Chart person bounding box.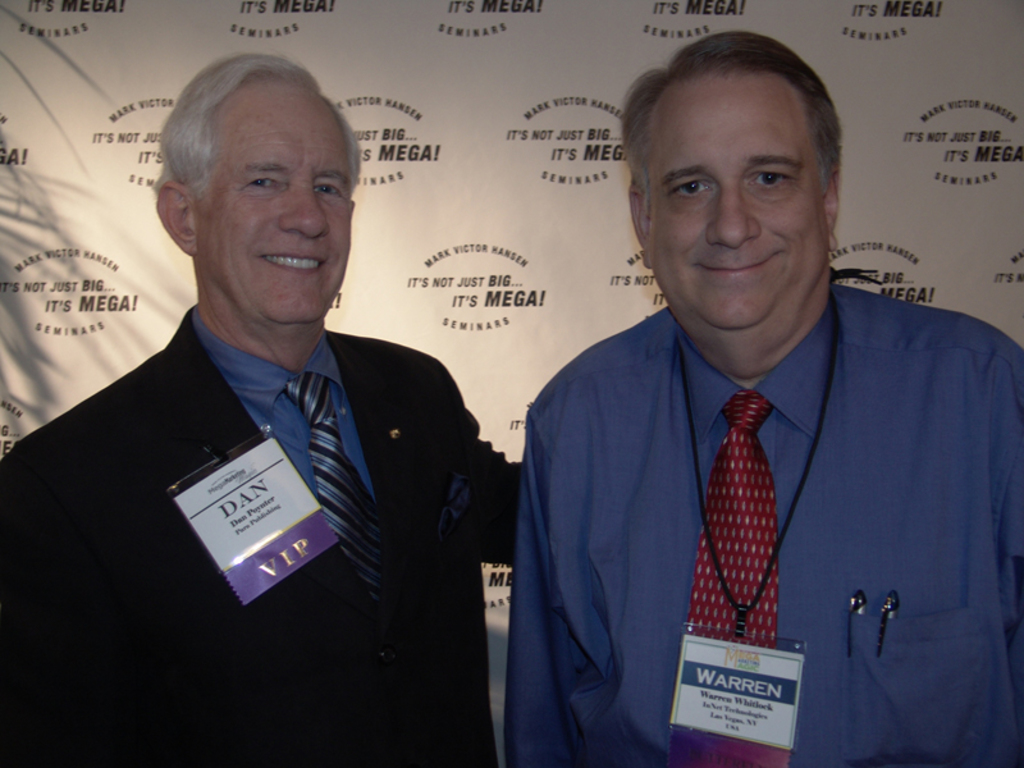
Charted: [0, 51, 517, 767].
